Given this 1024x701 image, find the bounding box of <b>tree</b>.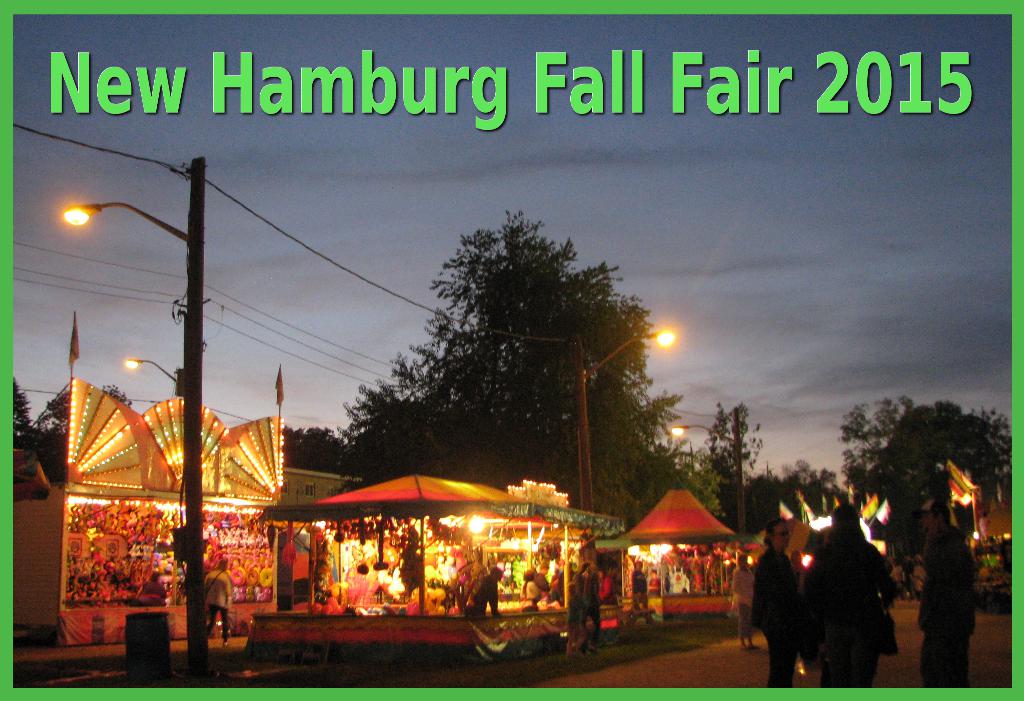
[x1=416, y1=202, x2=713, y2=571].
